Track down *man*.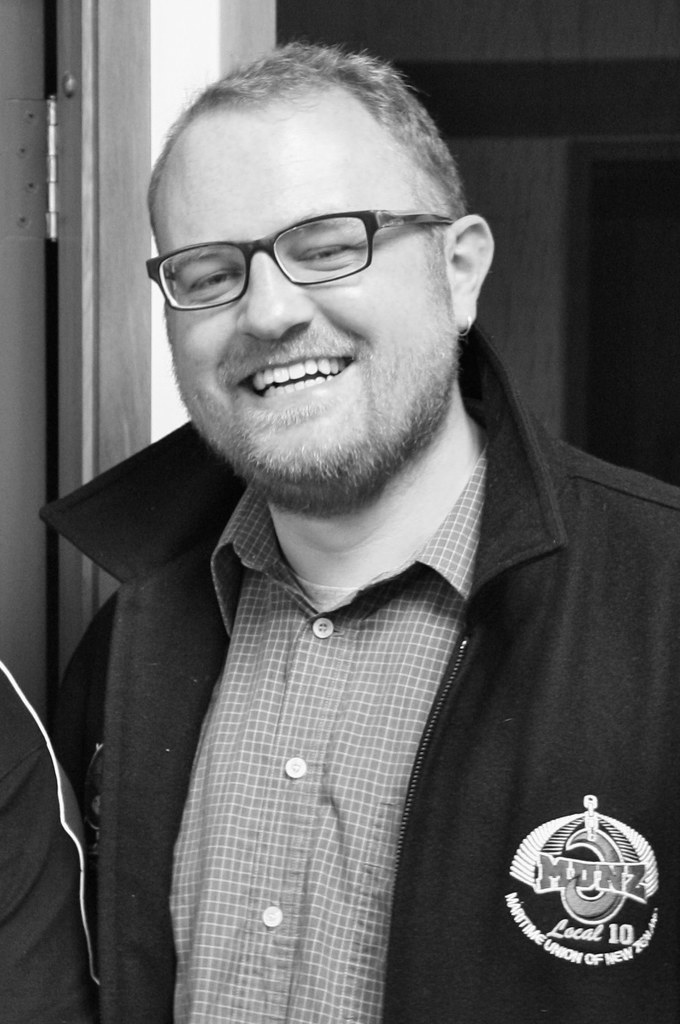
Tracked to left=40, top=45, right=679, bottom=1023.
